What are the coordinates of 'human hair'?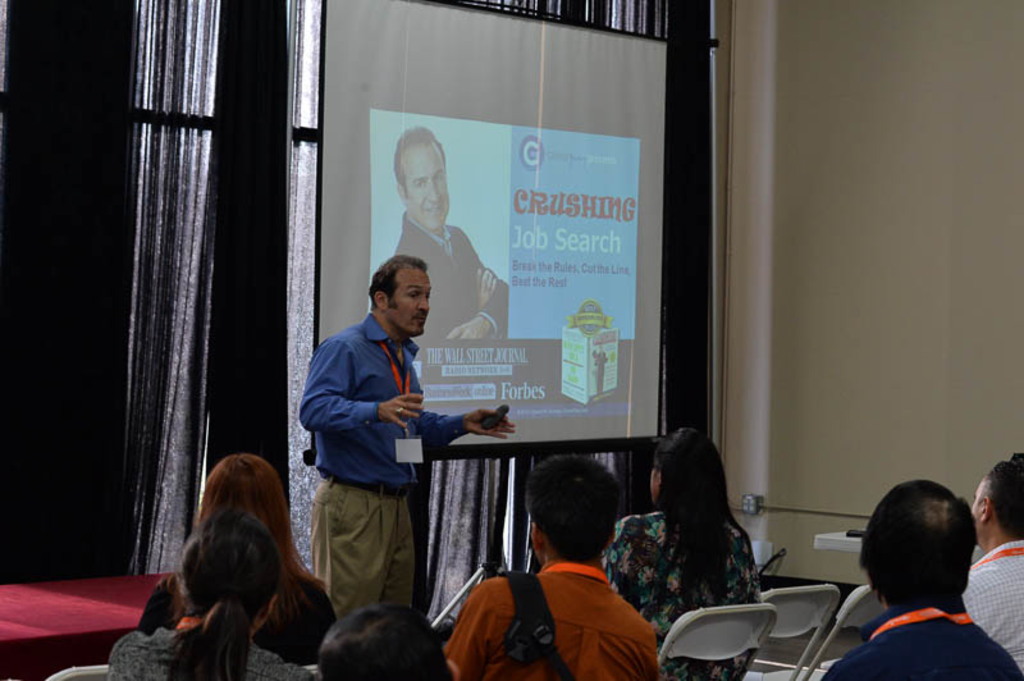
(175,507,288,680).
